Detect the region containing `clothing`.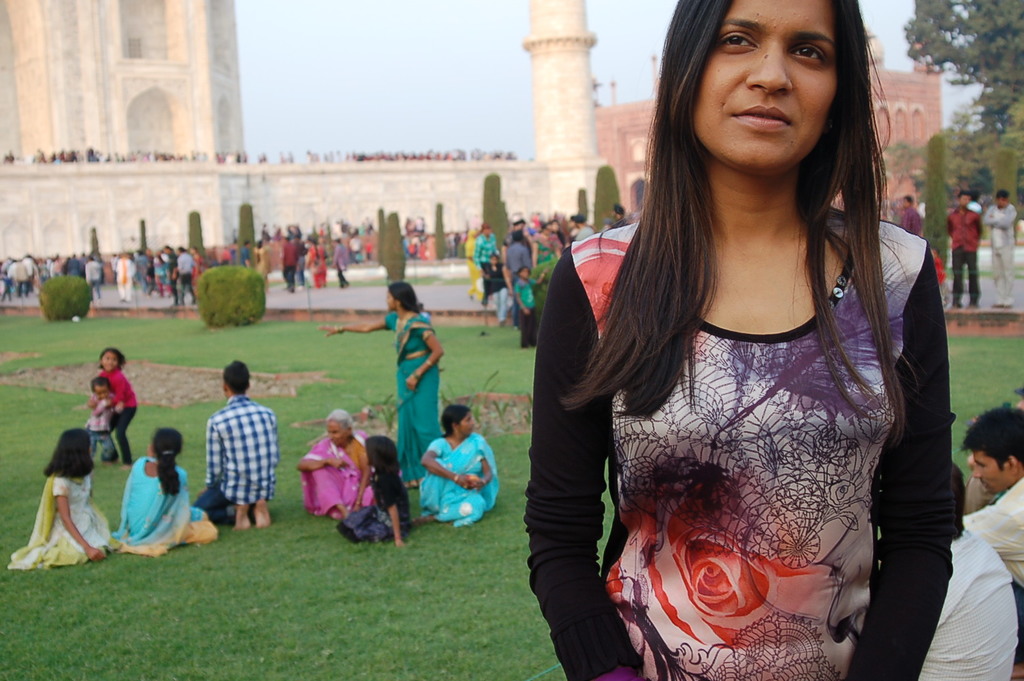
rect(948, 215, 982, 300).
